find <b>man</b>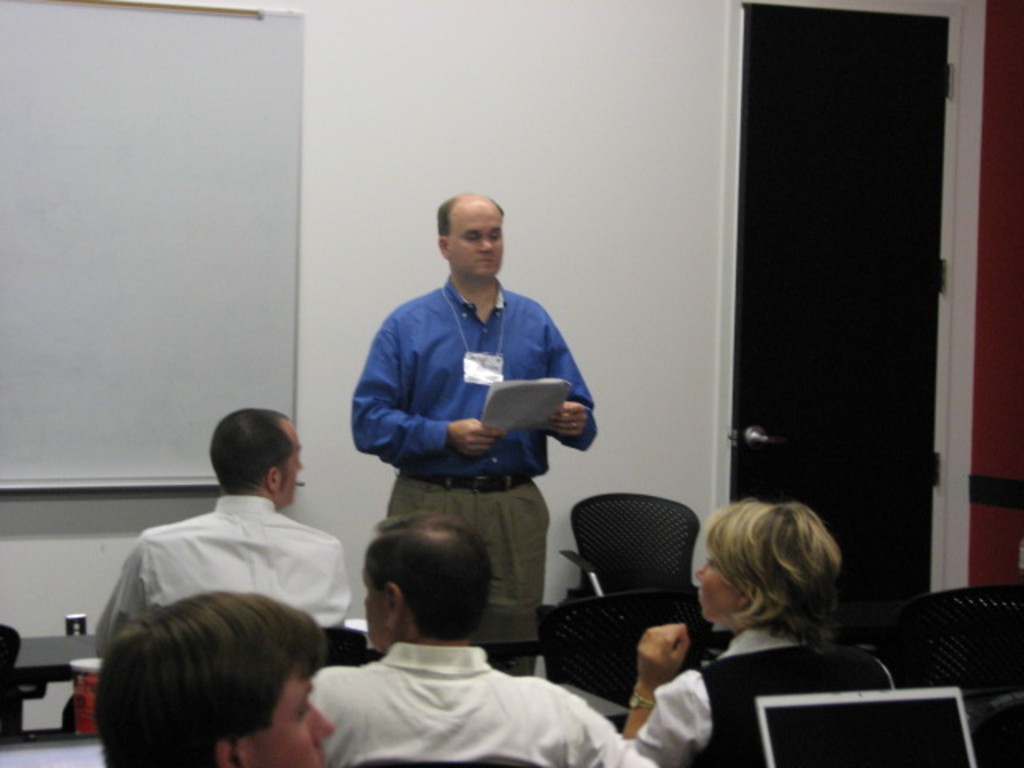
96,410,354,642
